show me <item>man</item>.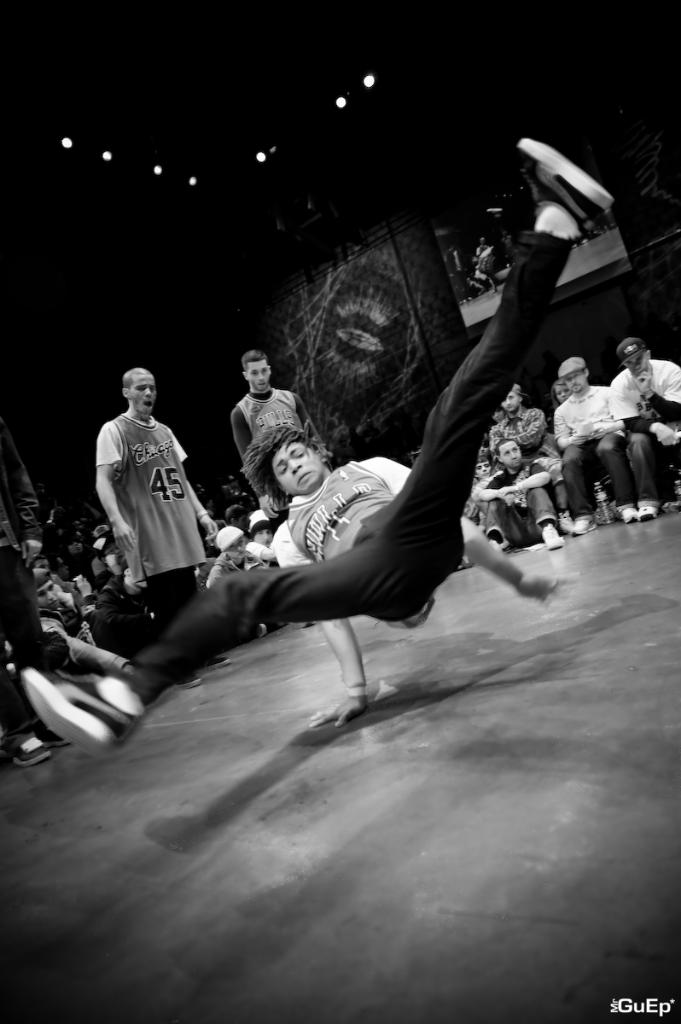
<item>man</item> is here: 21 195 626 730.
